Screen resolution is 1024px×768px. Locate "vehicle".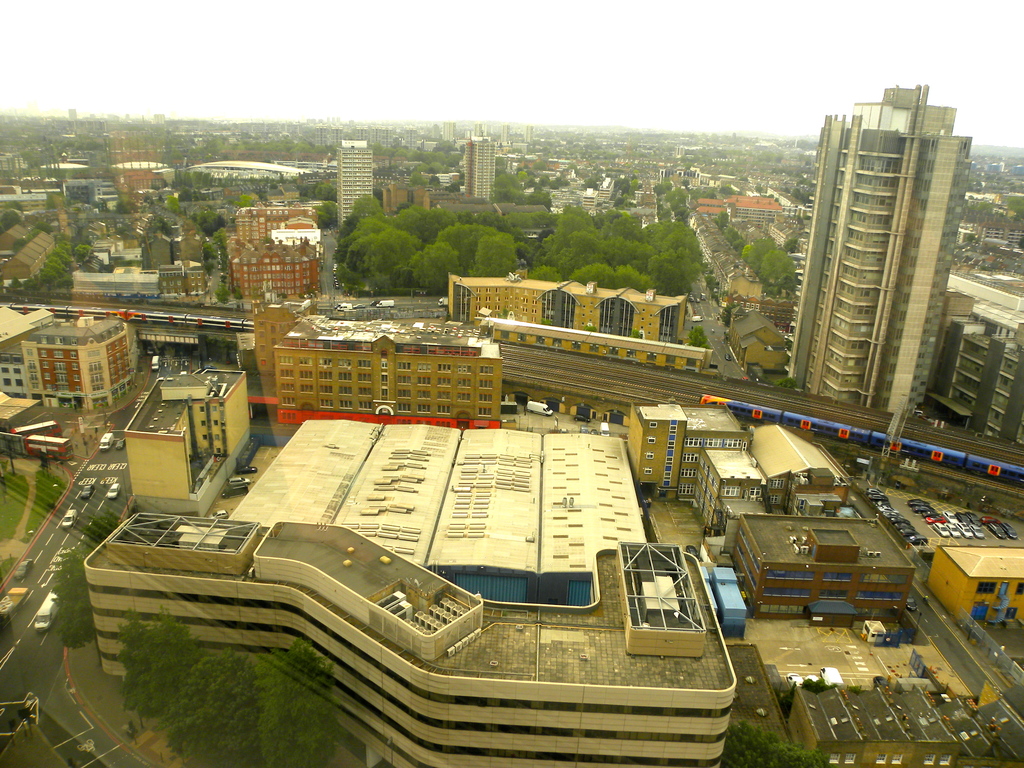
691,314,703,323.
